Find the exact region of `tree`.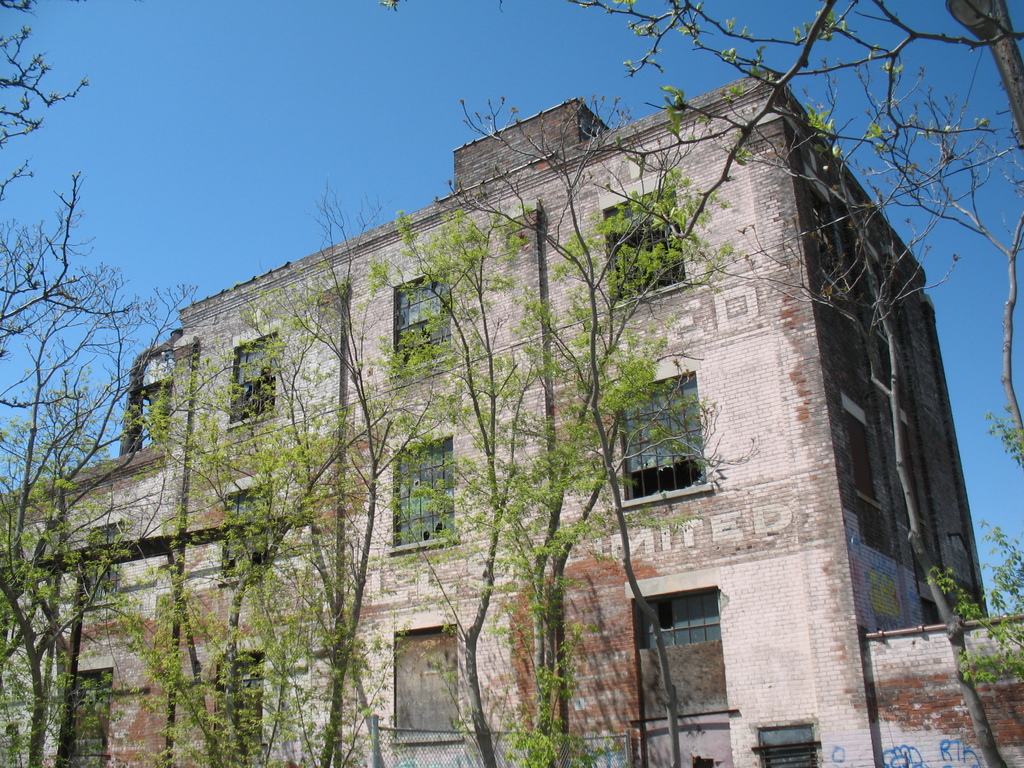
Exact region: [left=0, top=252, right=212, bottom=765].
